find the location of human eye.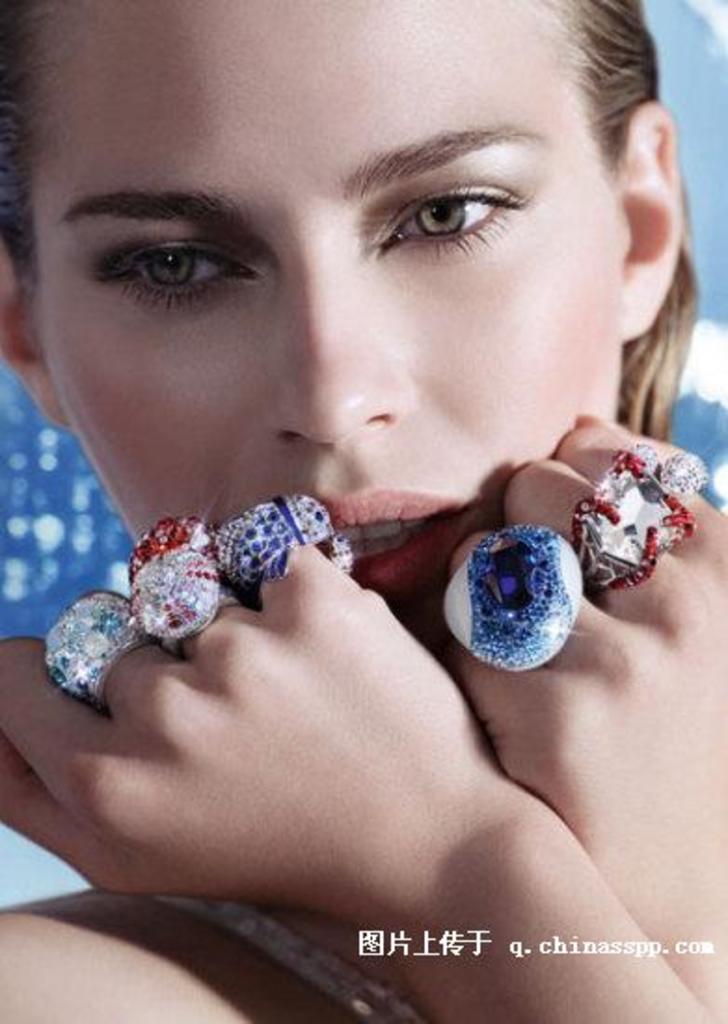
Location: crop(346, 160, 562, 244).
